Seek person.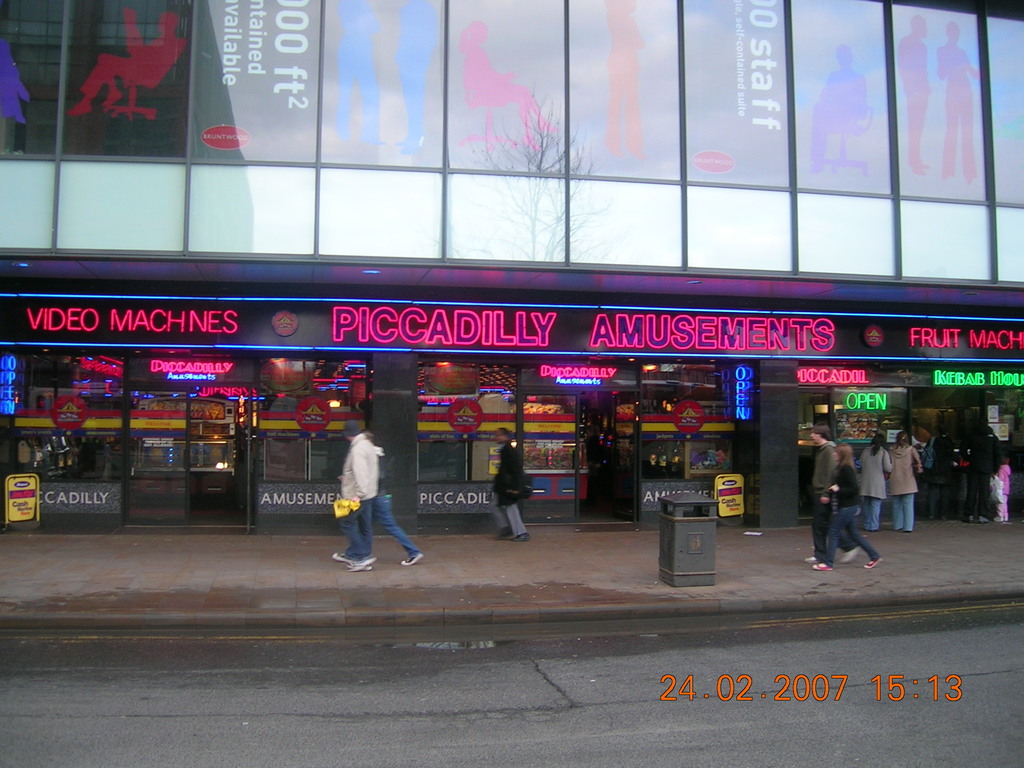
(left=918, top=426, right=959, bottom=524).
